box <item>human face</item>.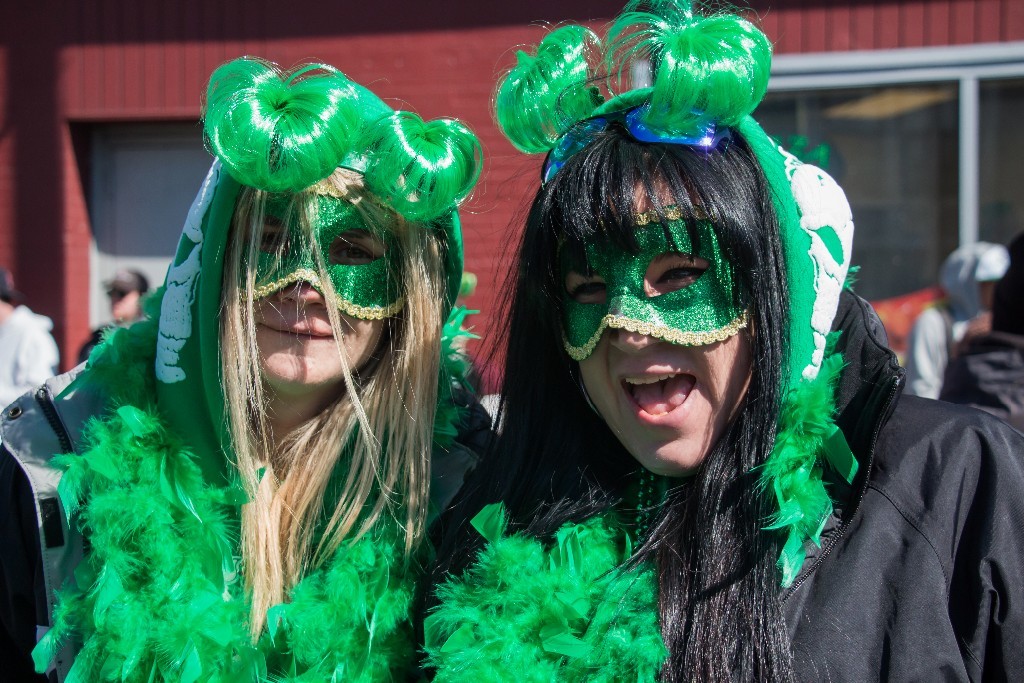
(x1=251, y1=229, x2=385, y2=386).
